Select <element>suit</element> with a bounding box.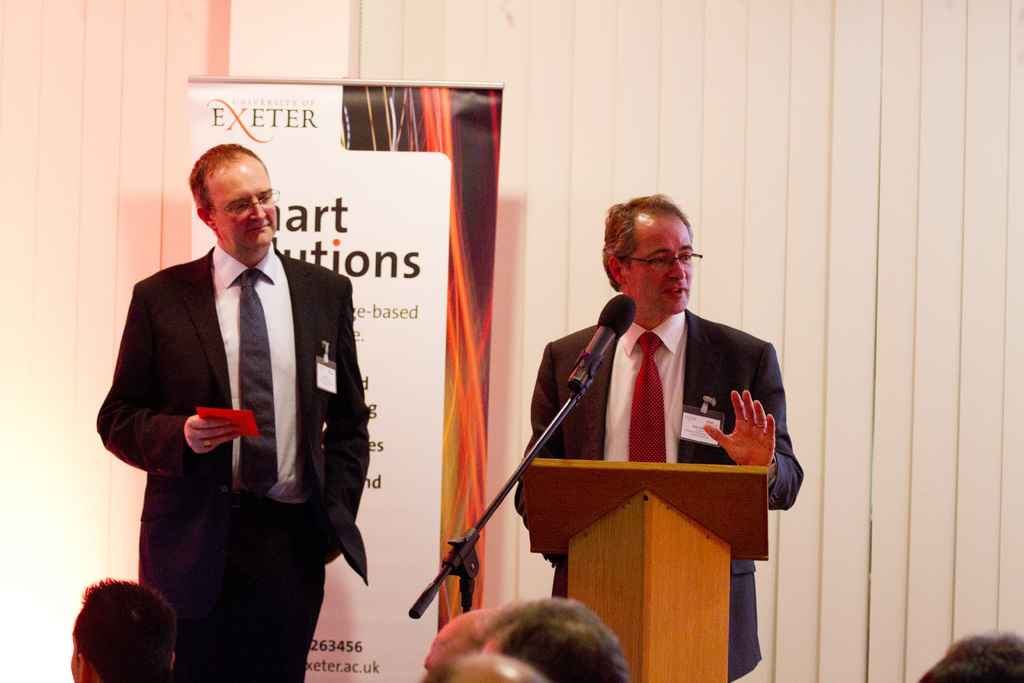
99/239/371/682.
